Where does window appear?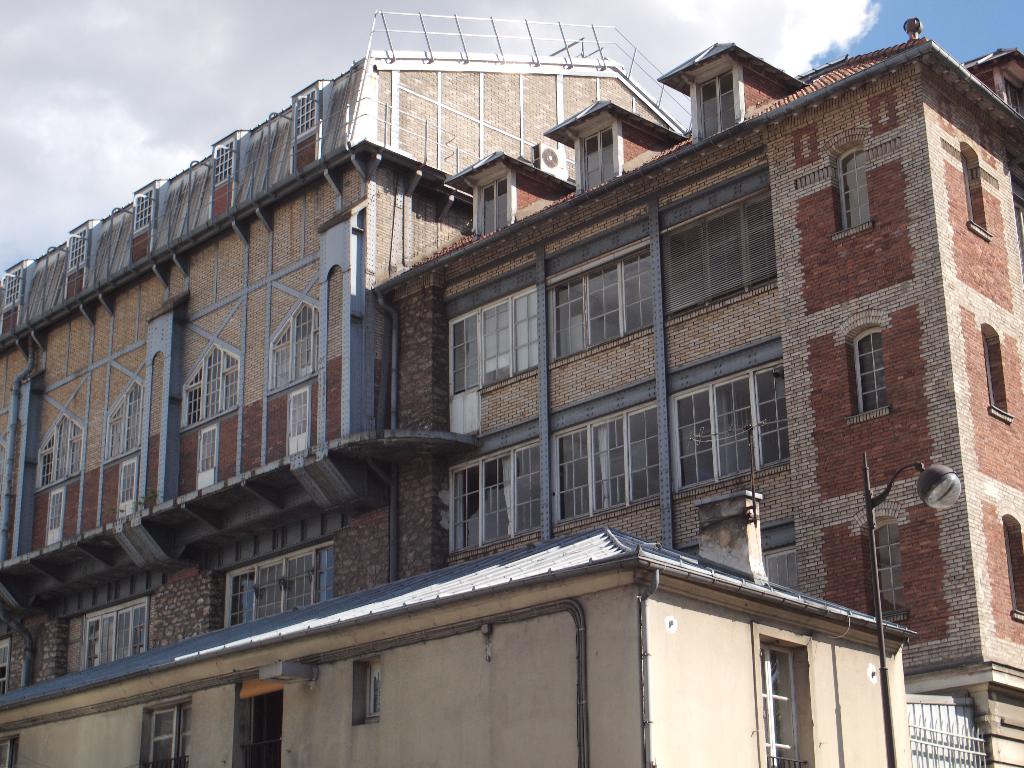
Appears at (699, 69, 740, 142).
